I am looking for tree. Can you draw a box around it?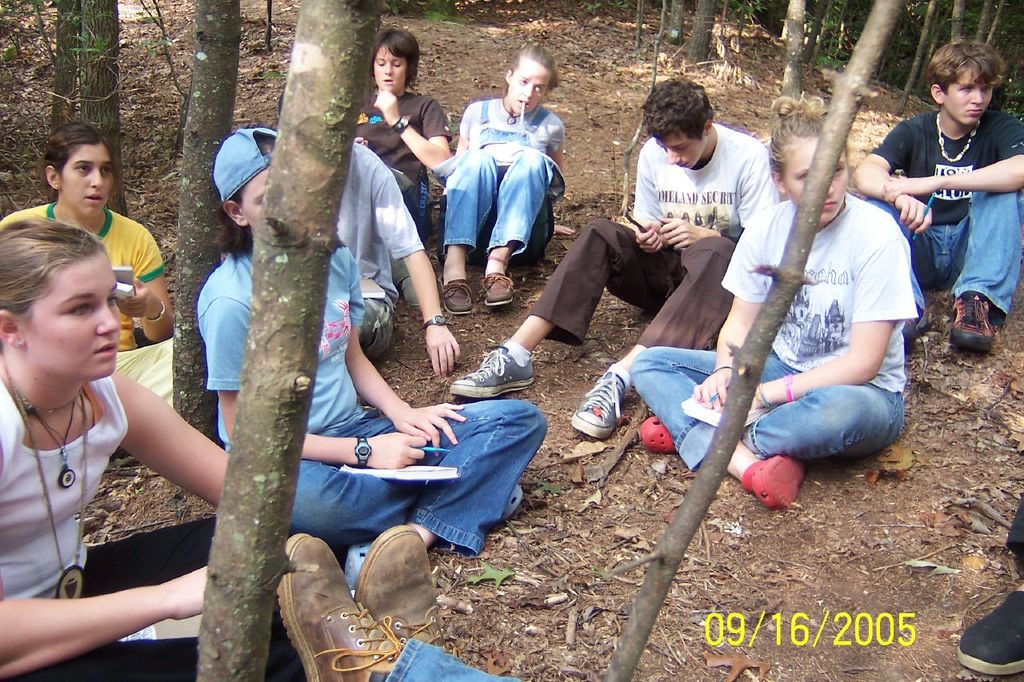
Sure, the bounding box is locate(74, 0, 141, 209).
